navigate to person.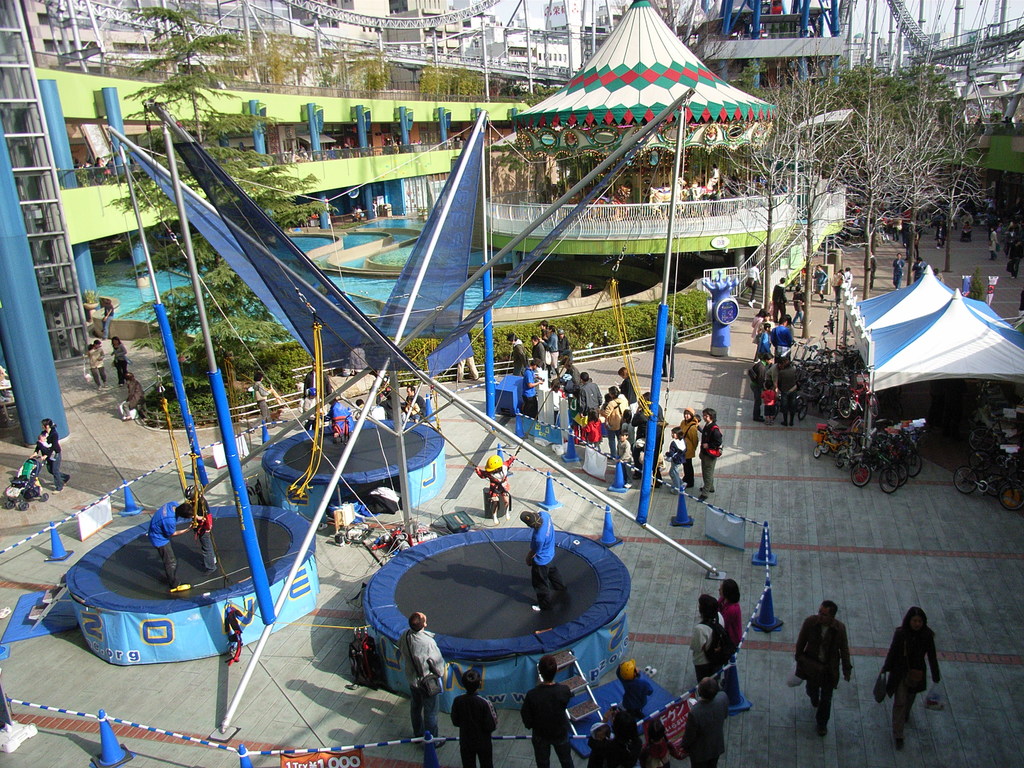
Navigation target: {"left": 983, "top": 222, "right": 993, "bottom": 257}.
